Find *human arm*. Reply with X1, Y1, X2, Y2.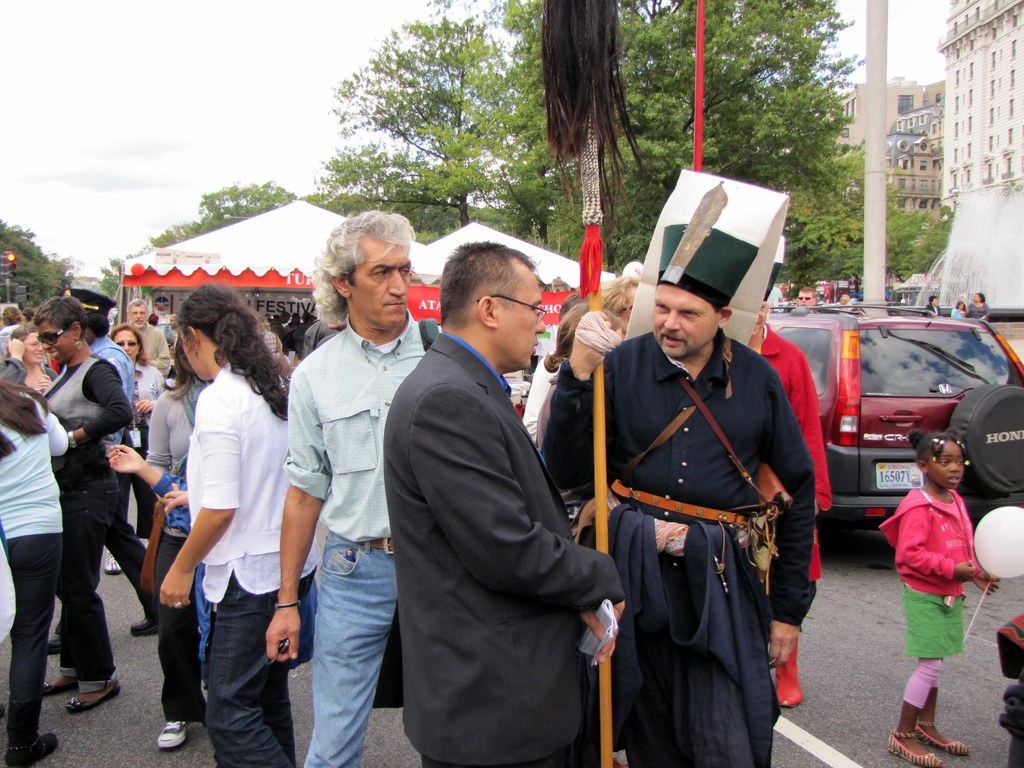
0, 339, 28, 382.
